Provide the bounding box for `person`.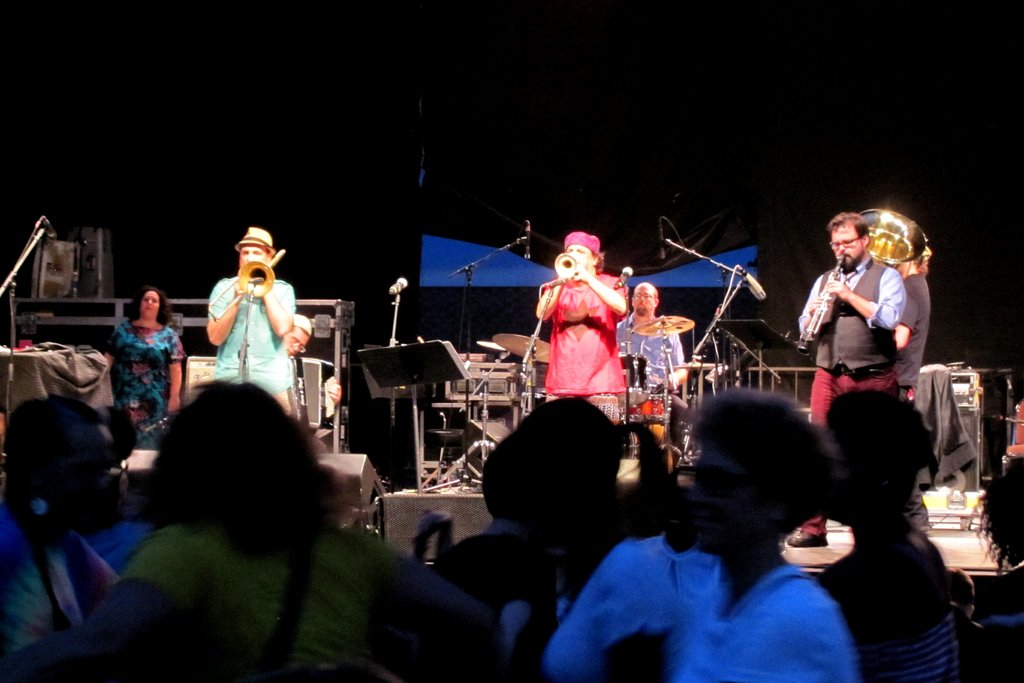
crop(890, 236, 945, 538).
